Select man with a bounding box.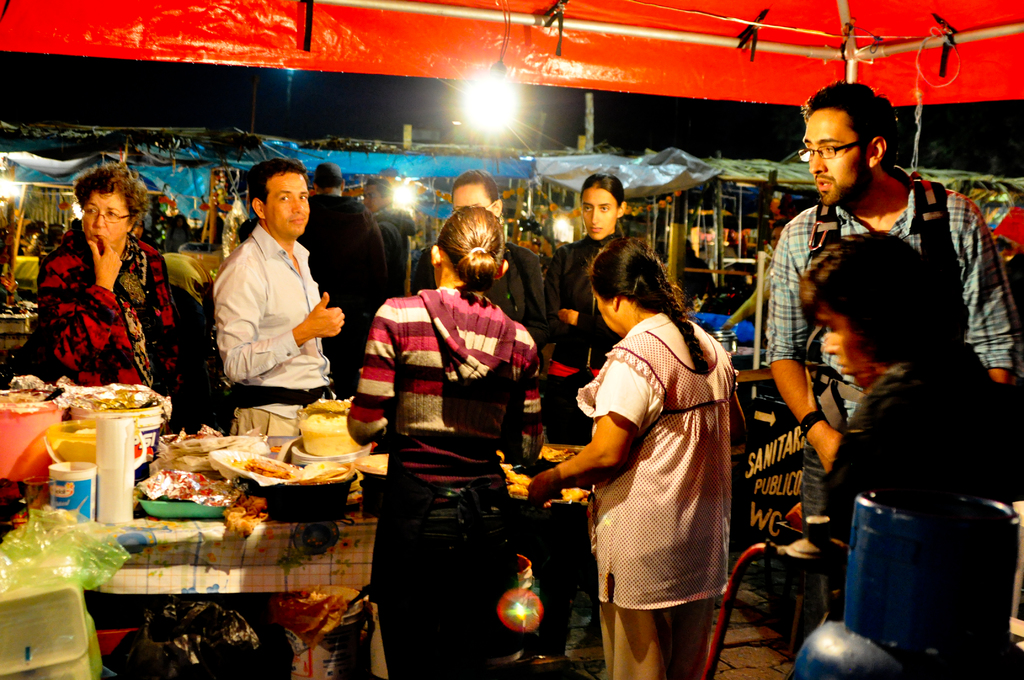
left=358, top=180, right=417, bottom=306.
